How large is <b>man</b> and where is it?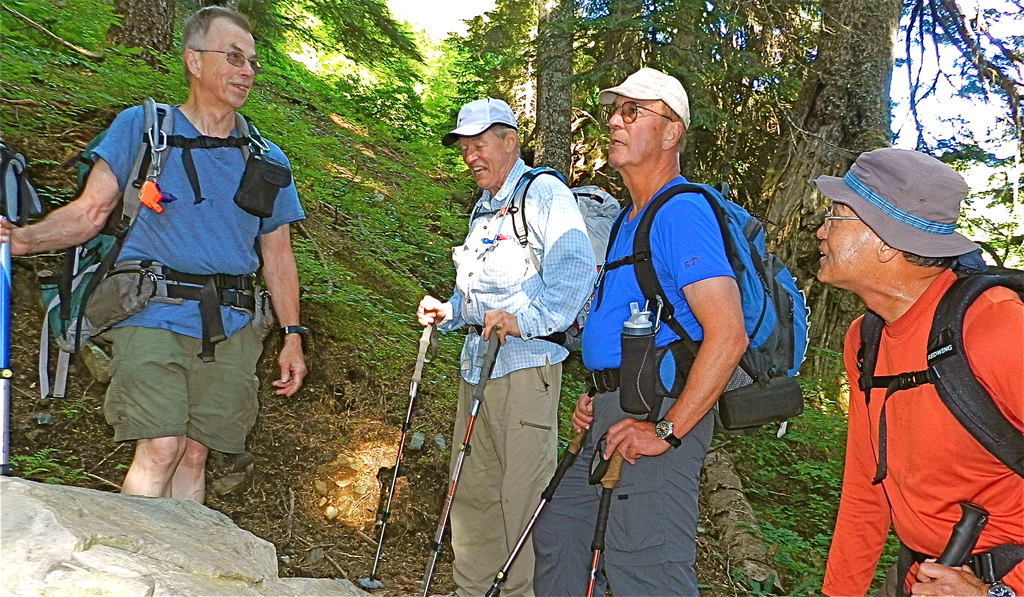
Bounding box: detection(413, 92, 604, 596).
